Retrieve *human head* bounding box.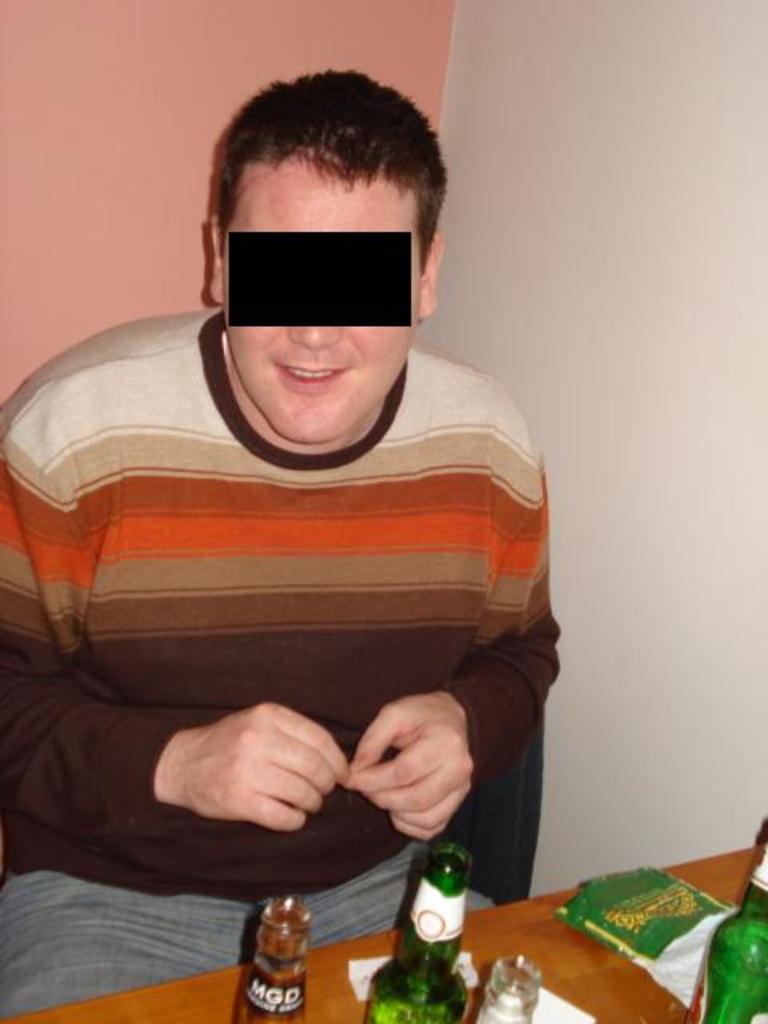
Bounding box: 187:109:461:432.
